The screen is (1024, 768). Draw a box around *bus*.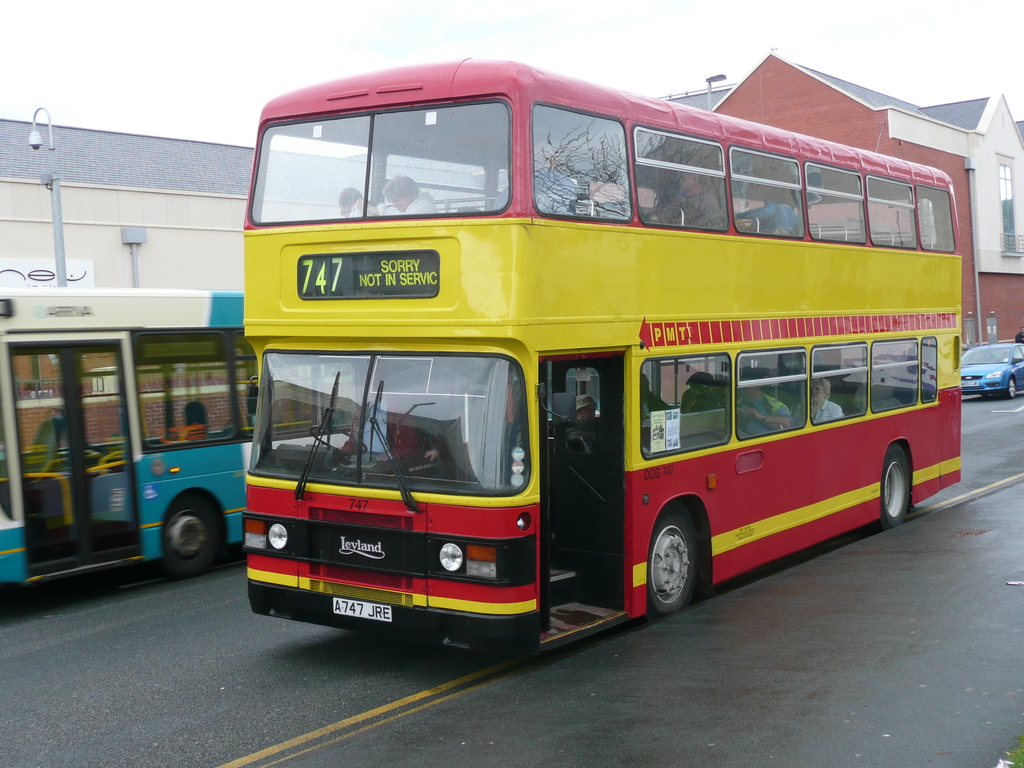
1,283,386,575.
